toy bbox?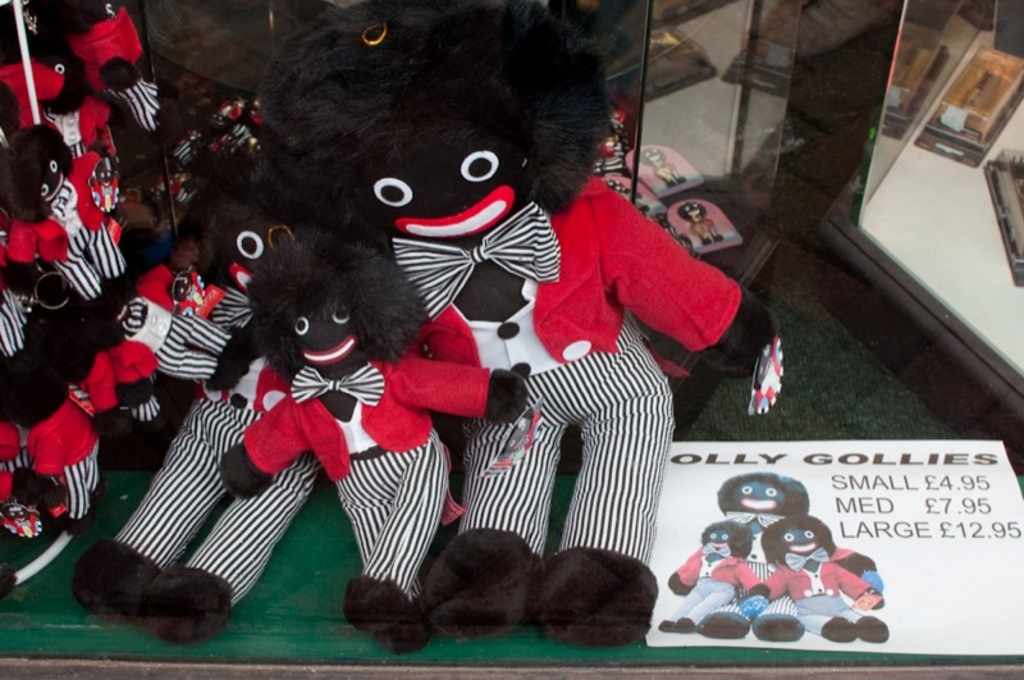
locate(60, 178, 326, 647)
